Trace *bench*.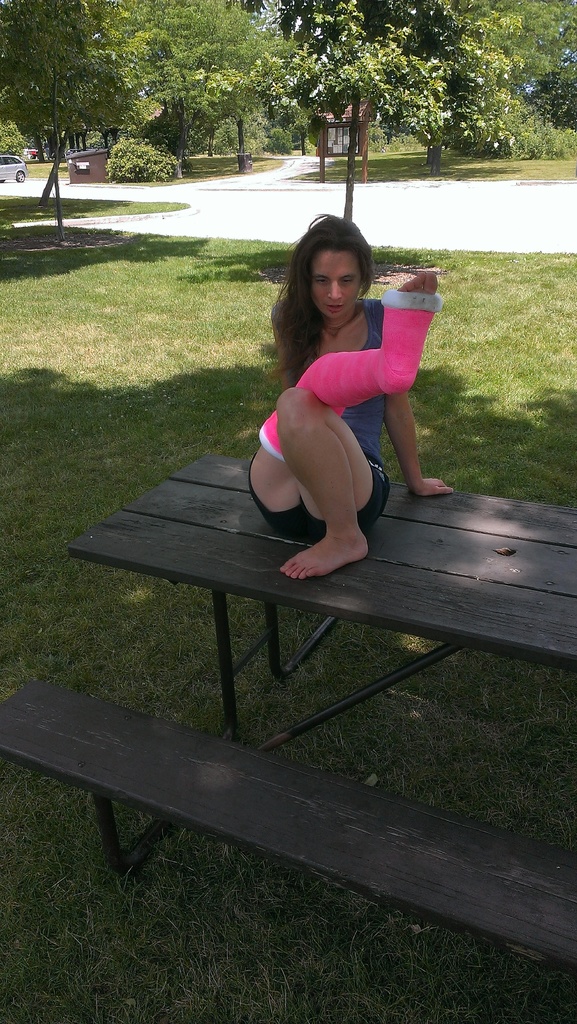
Traced to Rect(44, 296, 574, 988).
